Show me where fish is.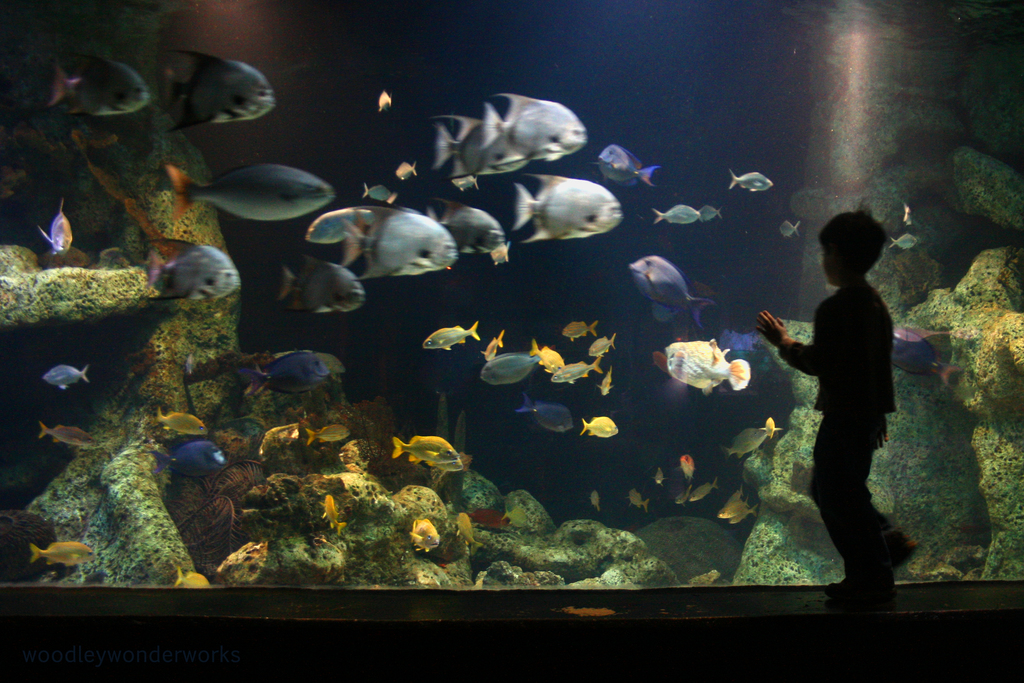
fish is at locate(629, 252, 709, 314).
